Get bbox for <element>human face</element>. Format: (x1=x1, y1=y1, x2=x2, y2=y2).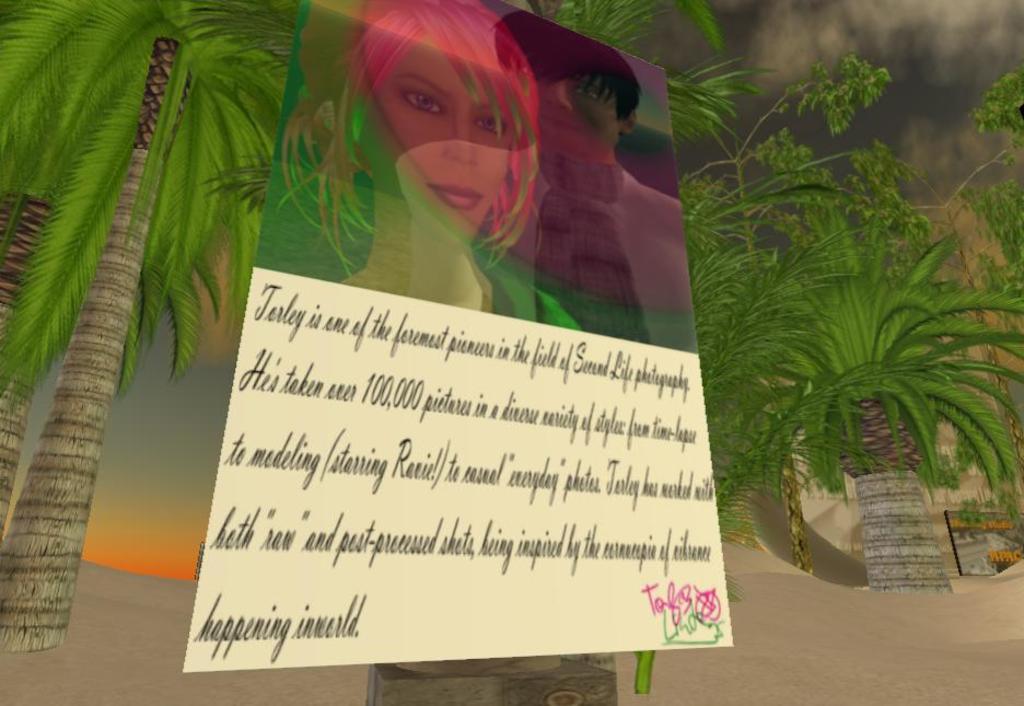
(x1=372, y1=42, x2=532, y2=236).
